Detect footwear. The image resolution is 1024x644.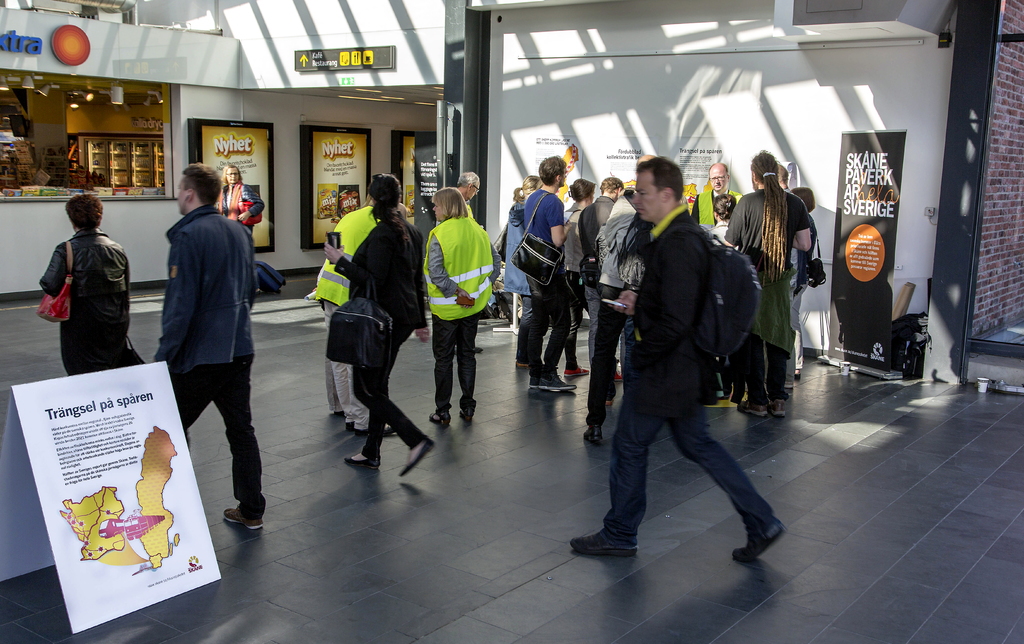
box(767, 399, 782, 415).
